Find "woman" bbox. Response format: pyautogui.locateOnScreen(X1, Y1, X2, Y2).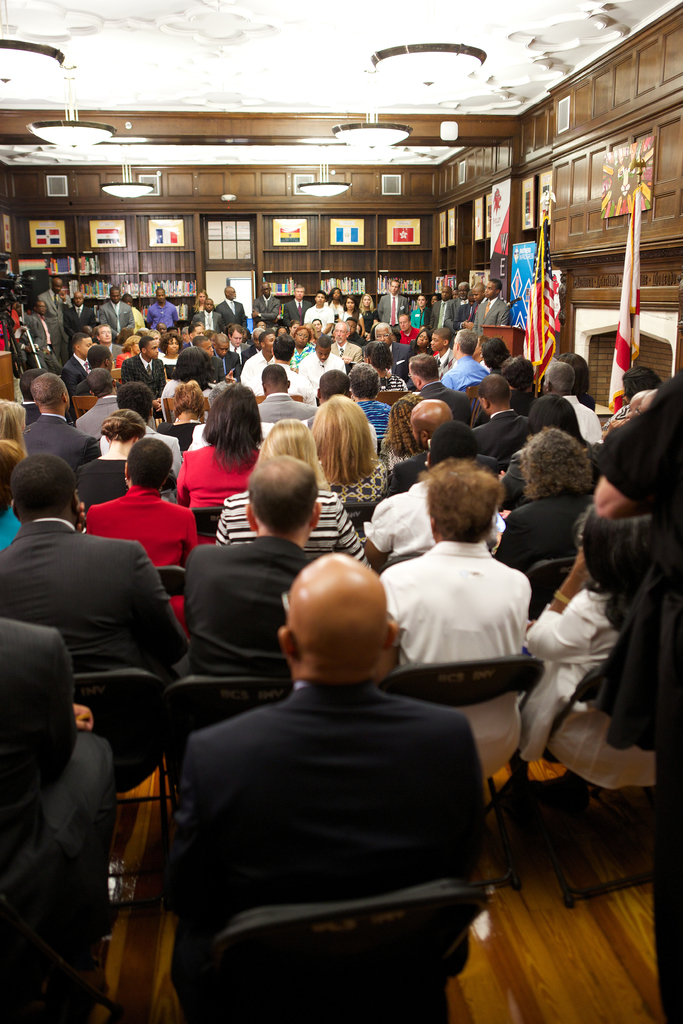
pyautogui.locateOnScreen(433, 292, 440, 305).
